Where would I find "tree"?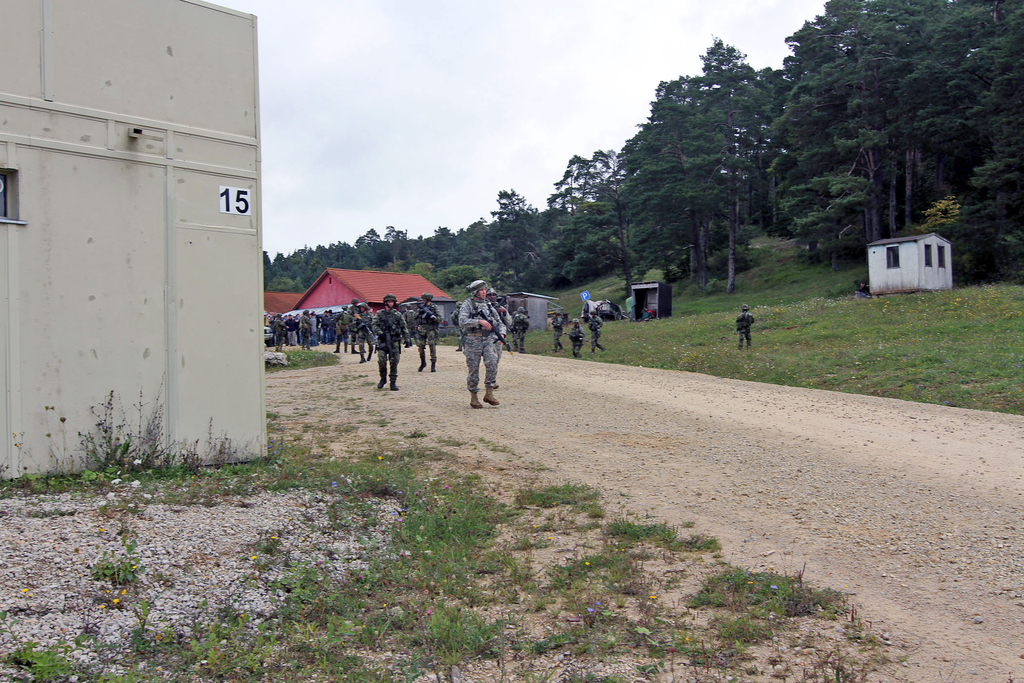
At l=618, t=83, r=753, b=288.
